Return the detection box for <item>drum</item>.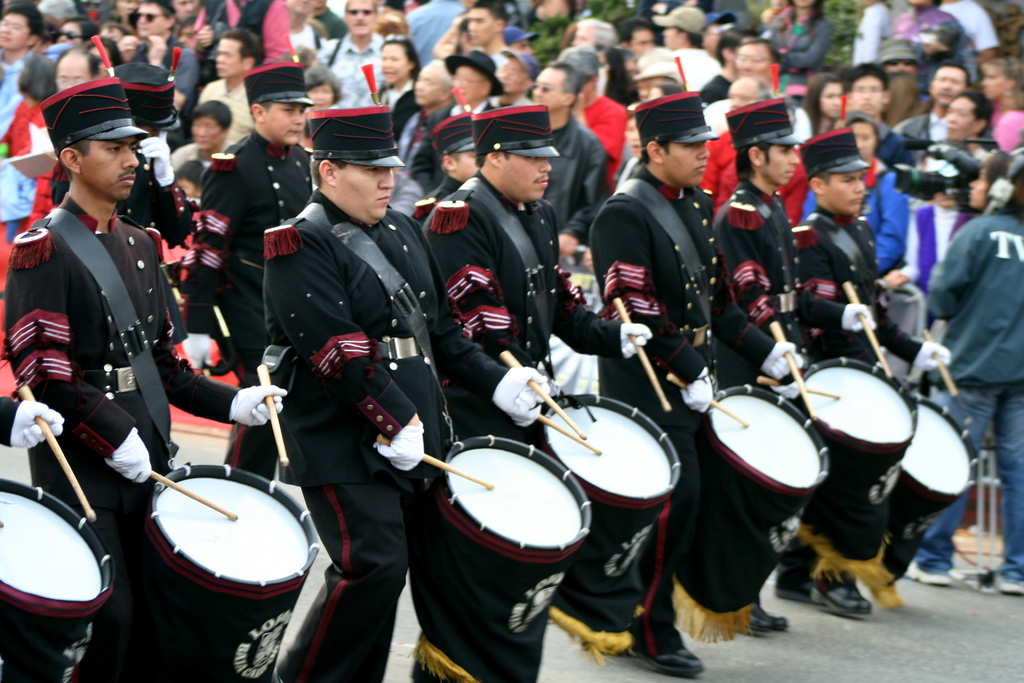
region(806, 357, 918, 591).
